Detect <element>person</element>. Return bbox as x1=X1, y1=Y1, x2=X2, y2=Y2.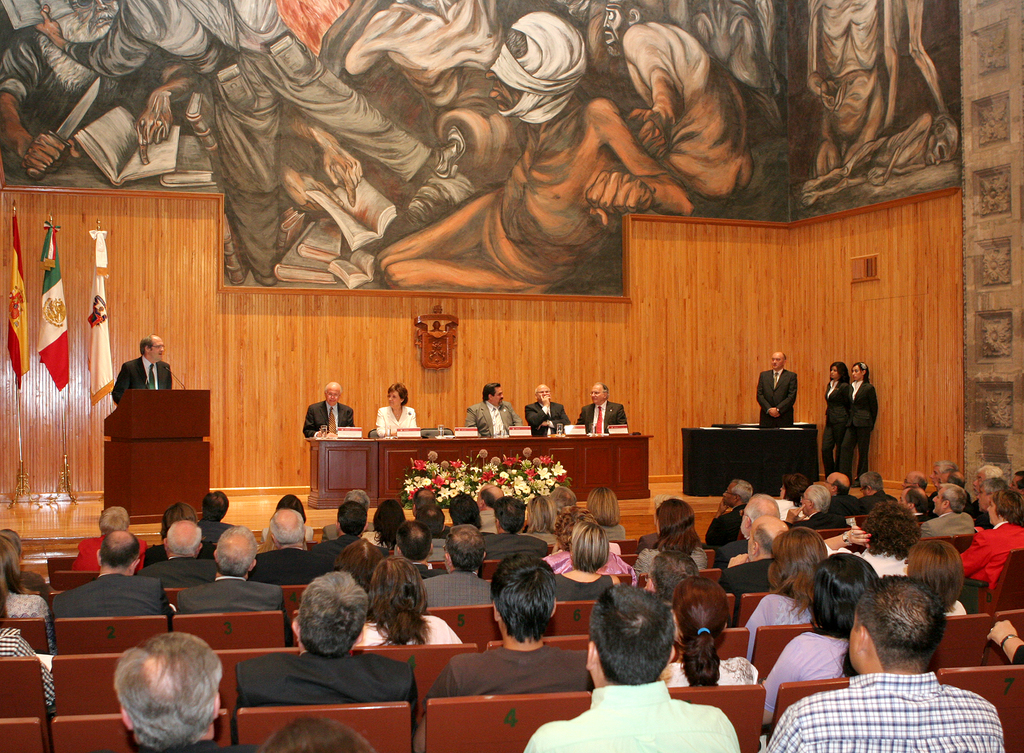
x1=576, y1=382, x2=630, y2=437.
